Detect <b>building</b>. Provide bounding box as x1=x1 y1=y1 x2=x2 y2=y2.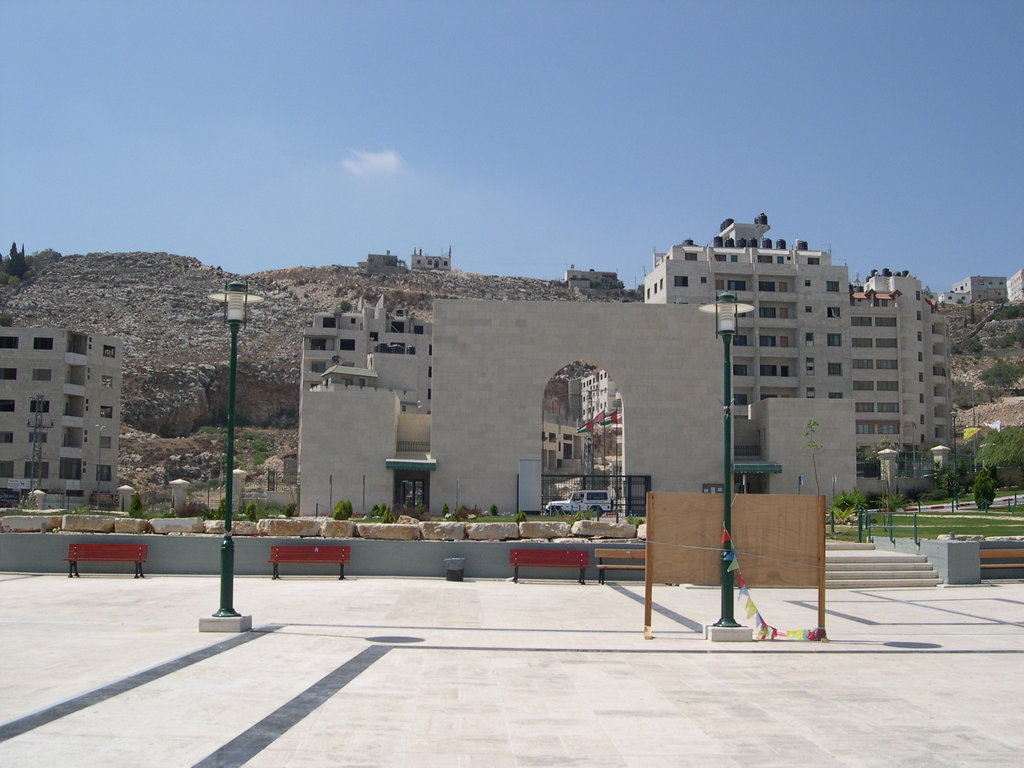
x1=363 y1=249 x2=410 y2=271.
